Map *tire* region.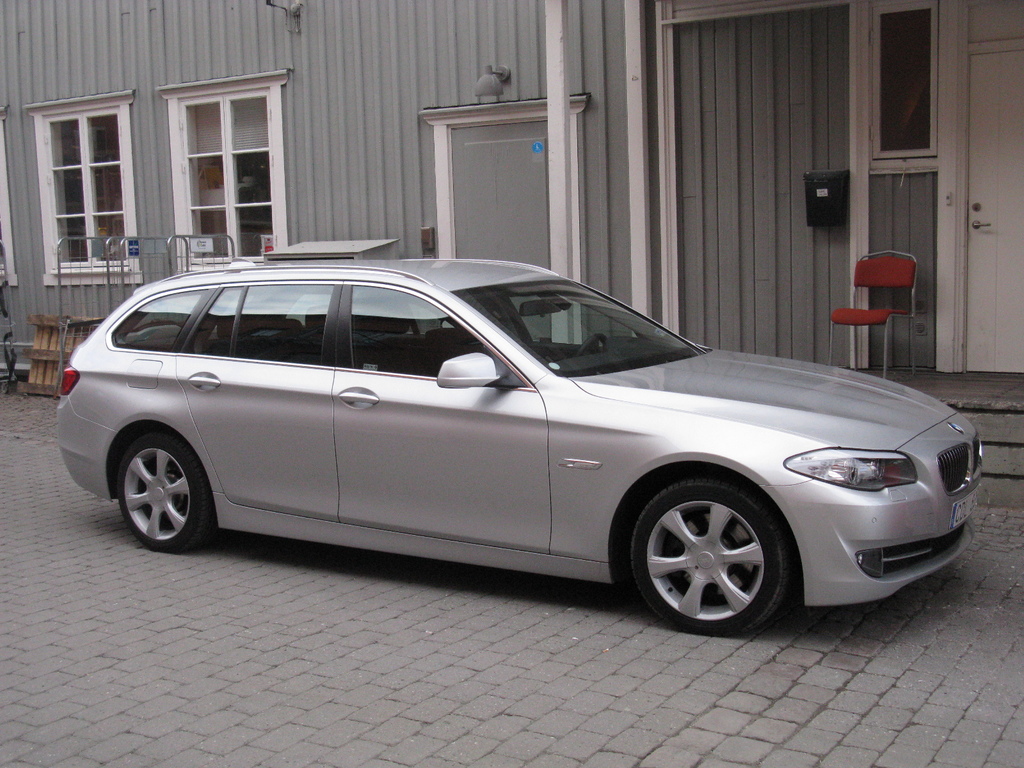
Mapped to <box>114,433,212,550</box>.
